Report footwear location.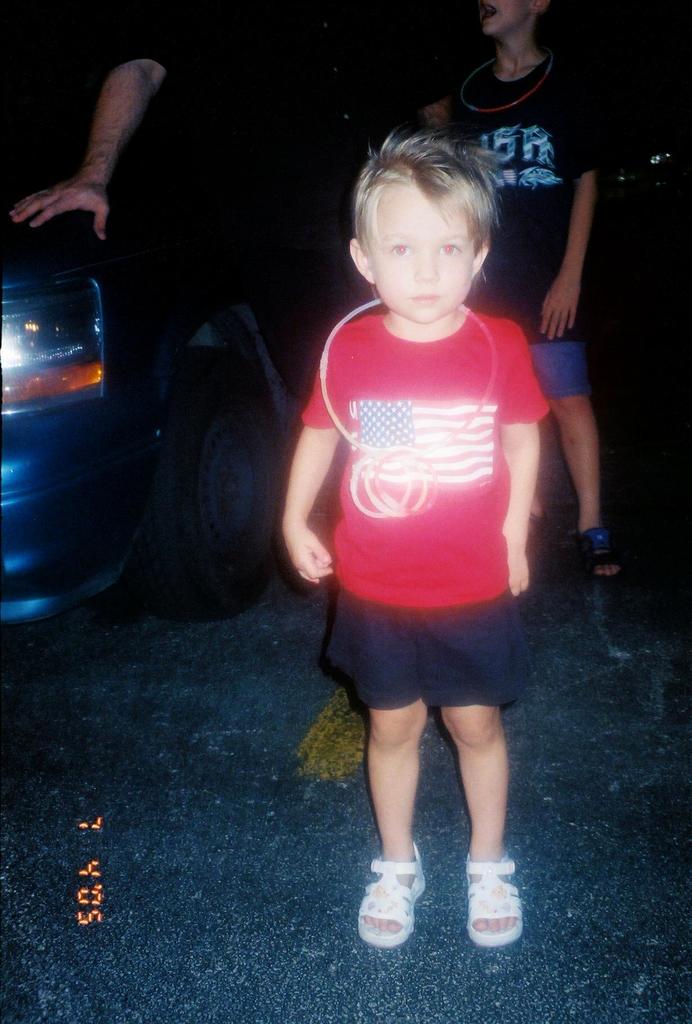
Report: pyautogui.locateOnScreen(463, 854, 527, 947).
